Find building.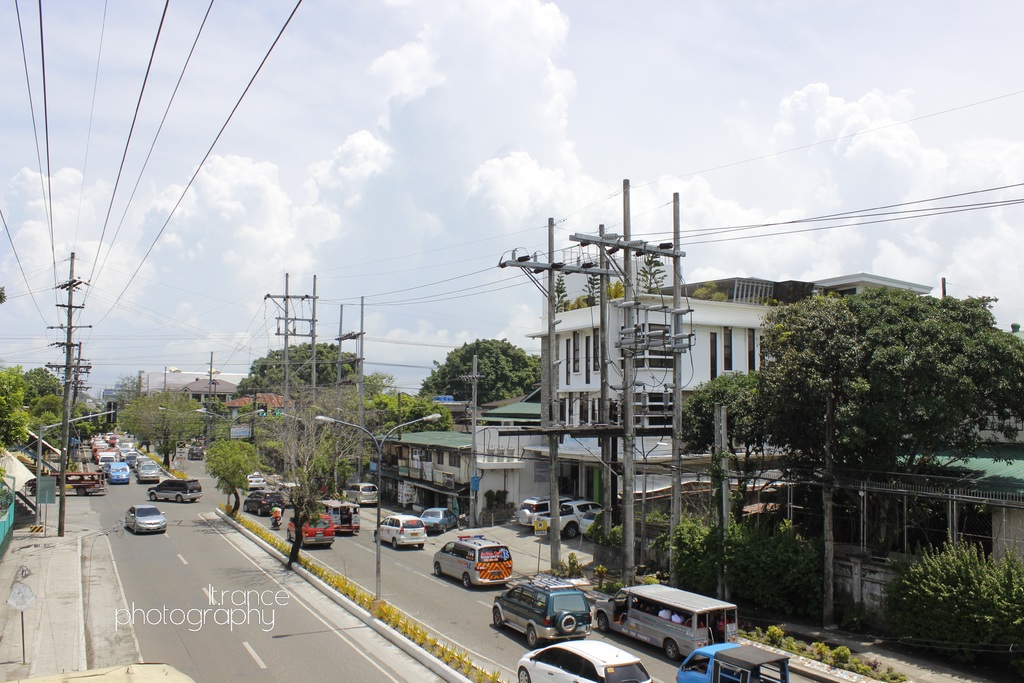
locate(138, 365, 189, 397).
